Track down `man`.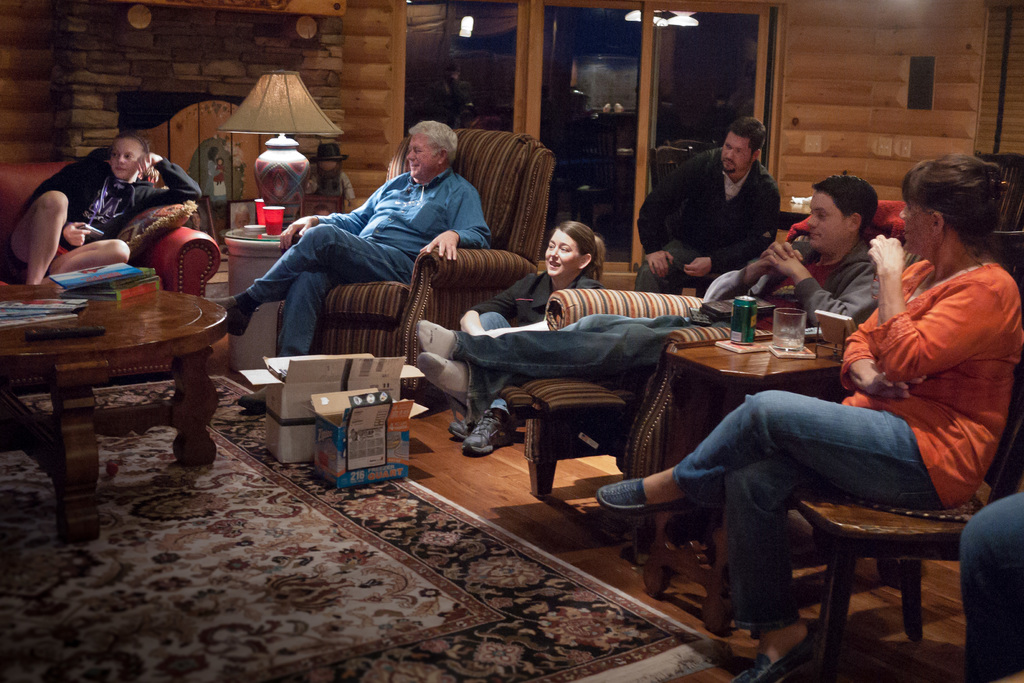
Tracked to 195 111 497 410.
